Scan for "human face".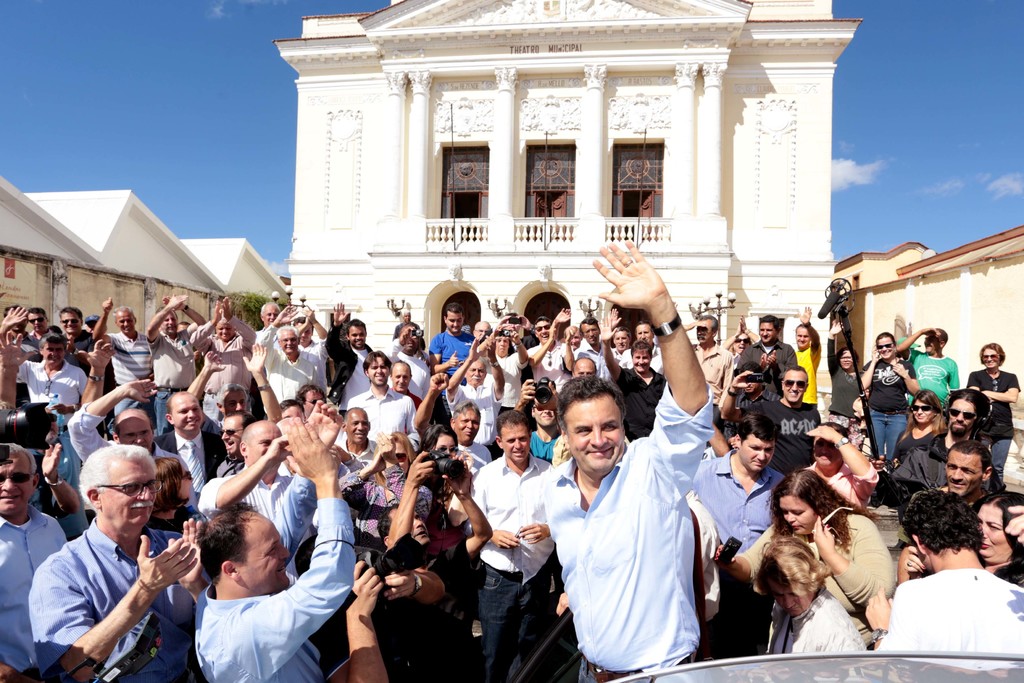
Scan result: 925 336 935 353.
